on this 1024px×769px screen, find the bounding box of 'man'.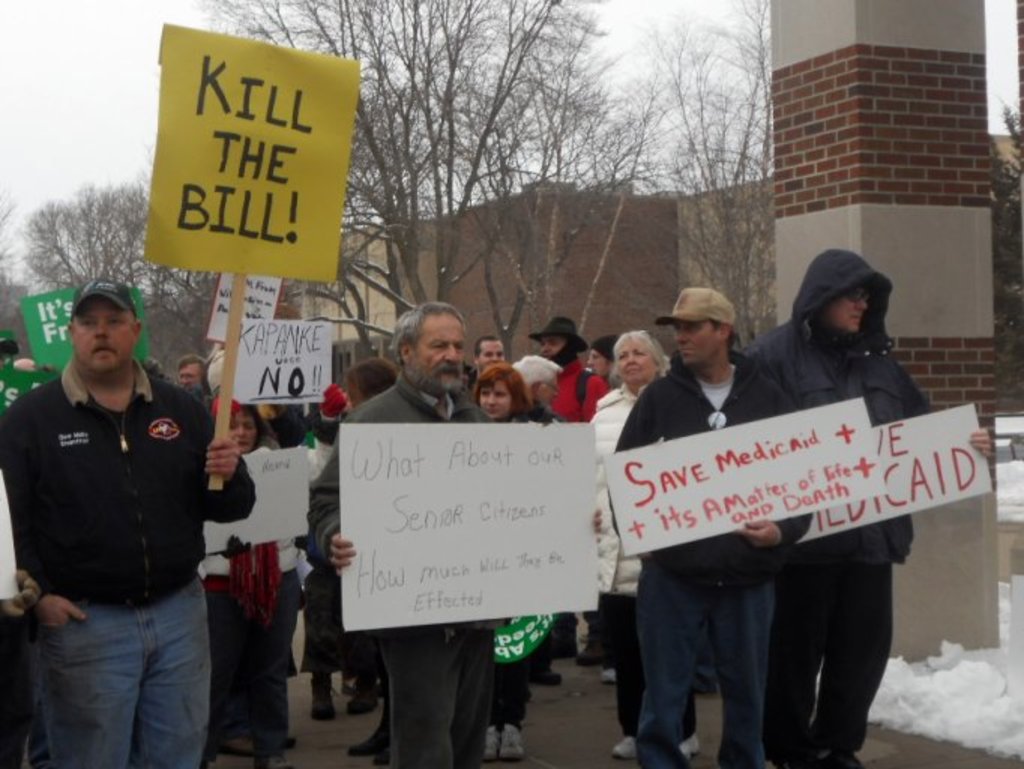
Bounding box: bbox=[309, 300, 602, 767].
